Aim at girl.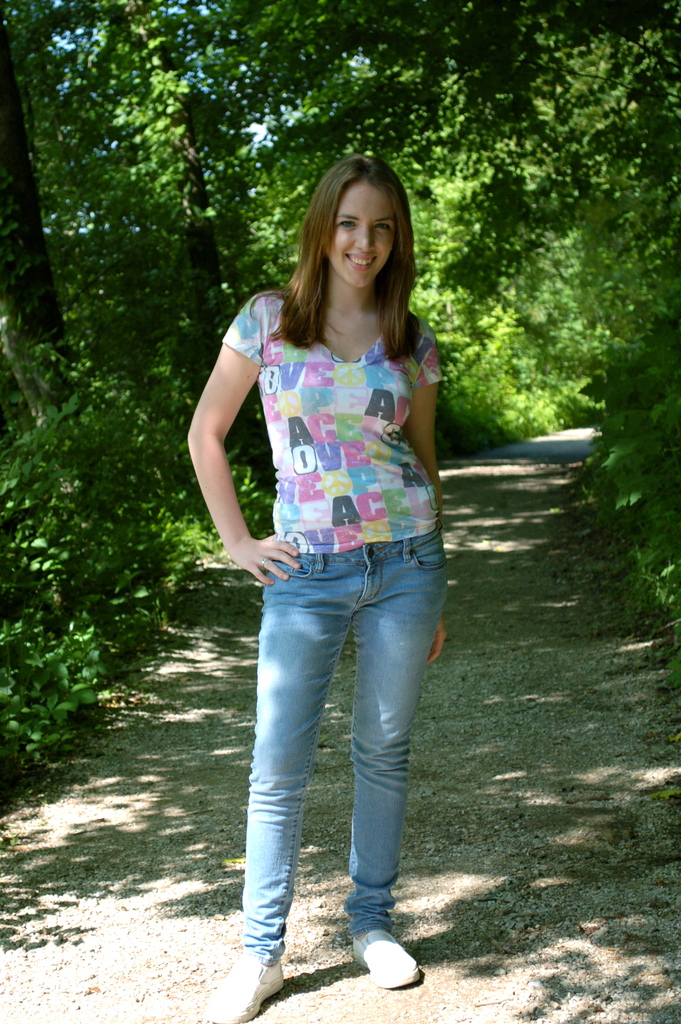
Aimed at x1=188, y1=157, x2=446, y2=1023.
